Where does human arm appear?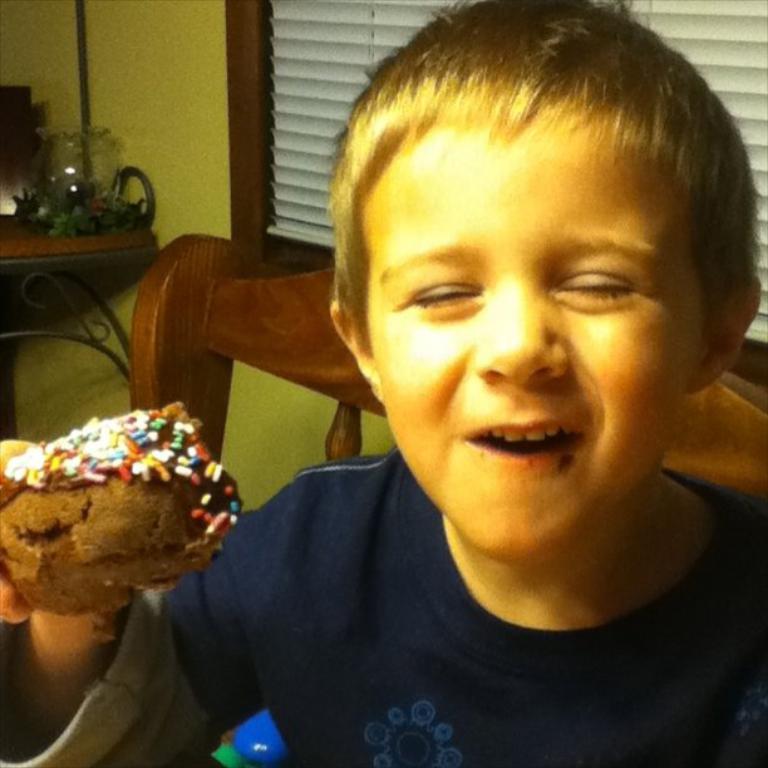
Appears at 0/430/305/767.
